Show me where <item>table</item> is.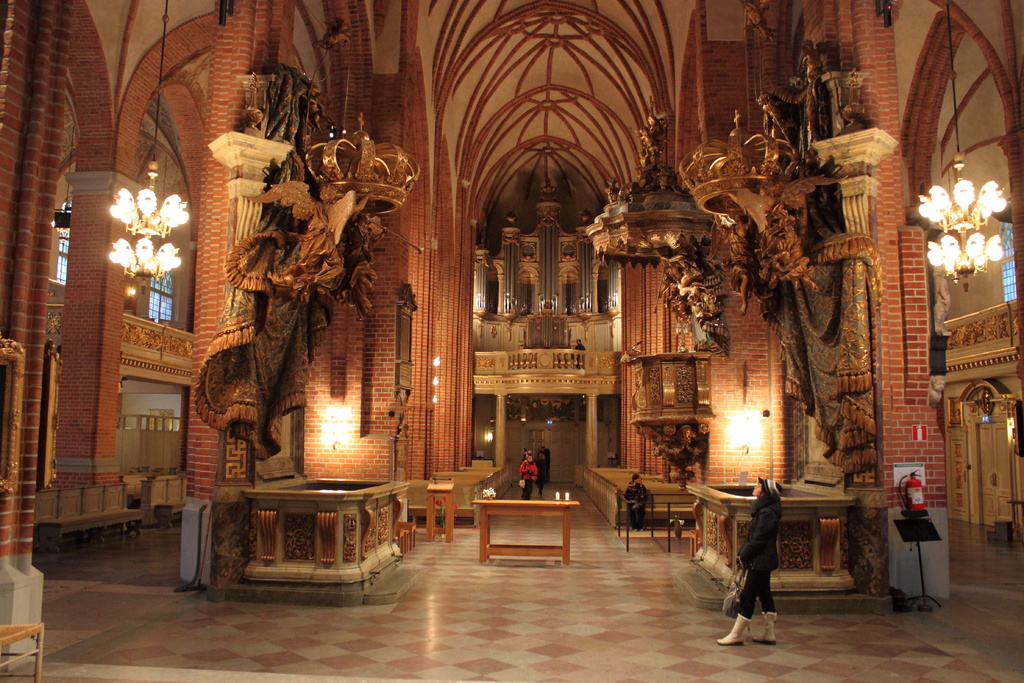
<item>table</item> is at (left=425, top=482, right=456, bottom=541).
